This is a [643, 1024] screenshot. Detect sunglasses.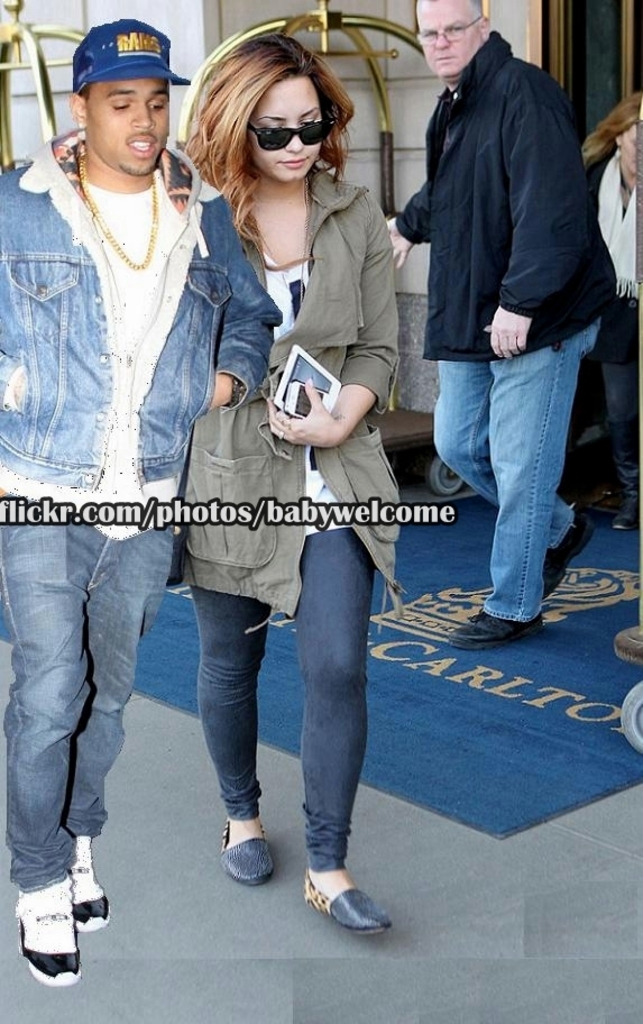
[246, 91, 337, 152].
